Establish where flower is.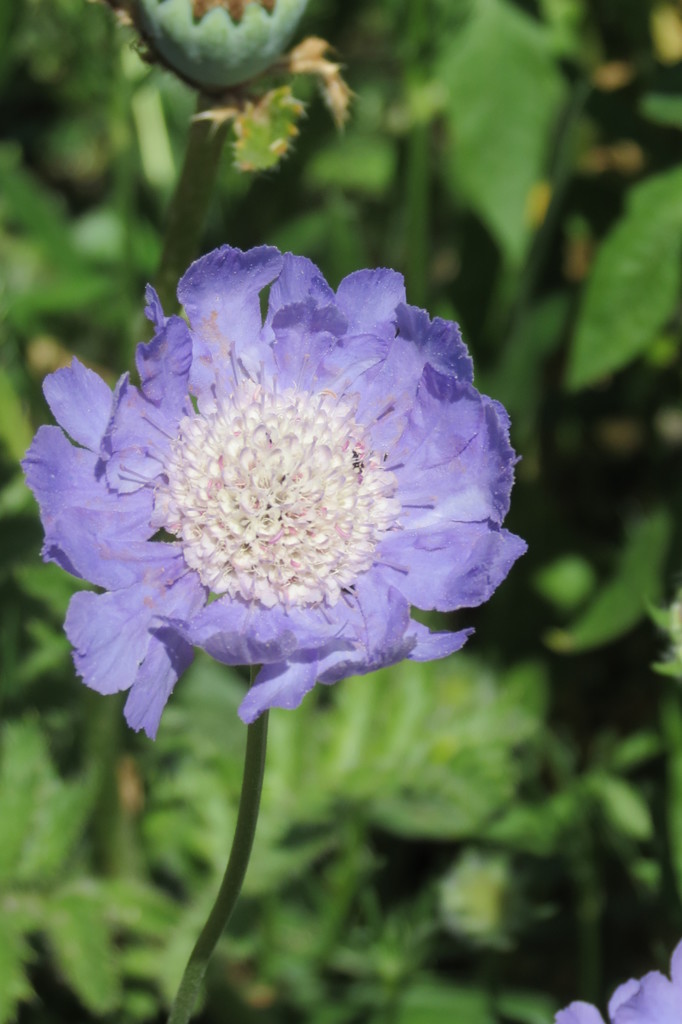
Established at pyautogui.locateOnScreen(34, 236, 519, 760).
